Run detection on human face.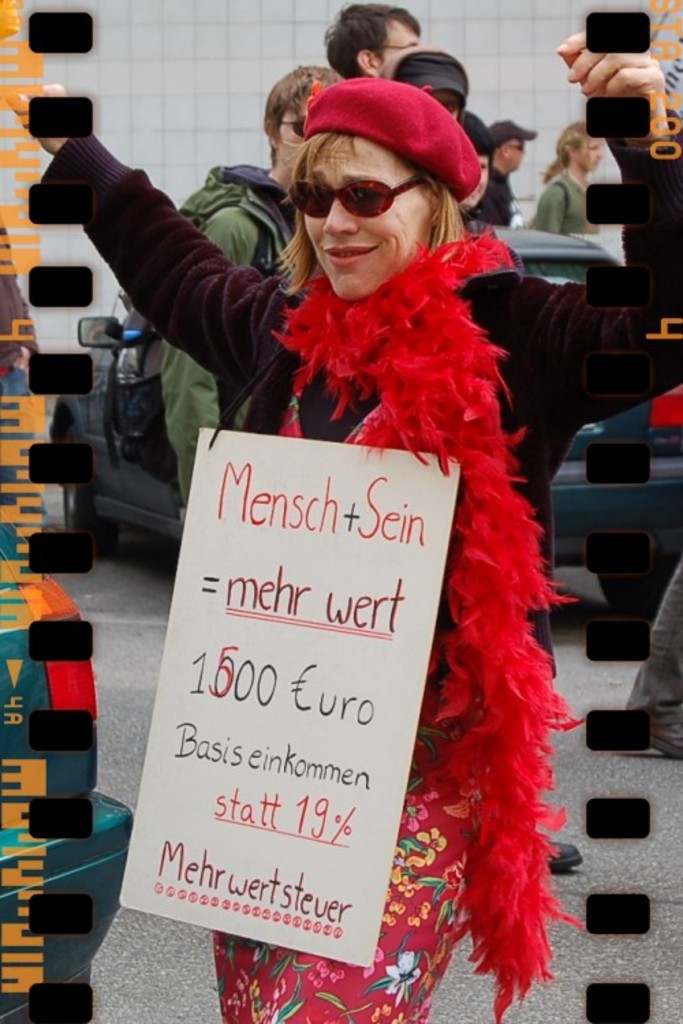
Result: 504:135:526:172.
